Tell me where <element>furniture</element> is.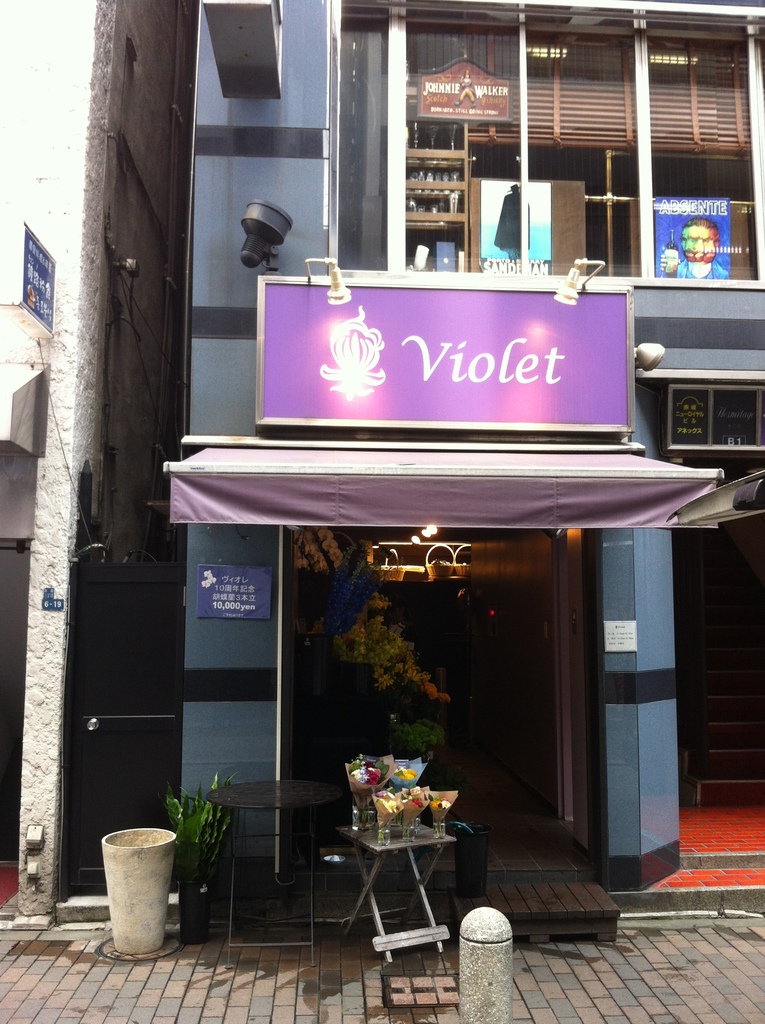
<element>furniture</element> is at pyautogui.locateOnScreen(451, 877, 622, 942).
